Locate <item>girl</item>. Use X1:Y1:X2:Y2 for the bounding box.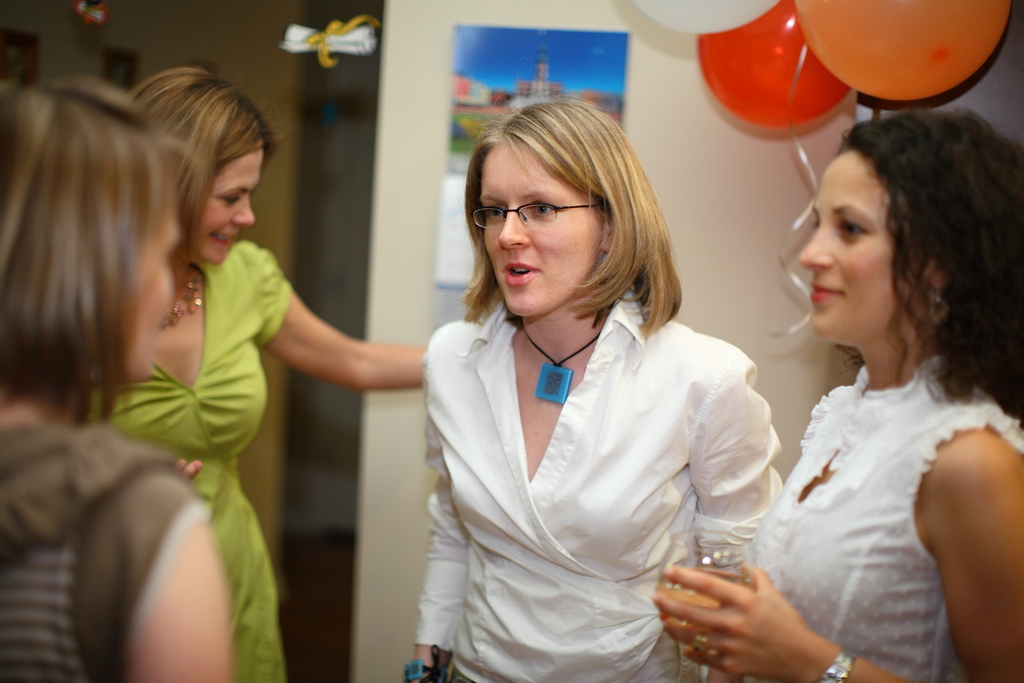
415:97:779:682.
